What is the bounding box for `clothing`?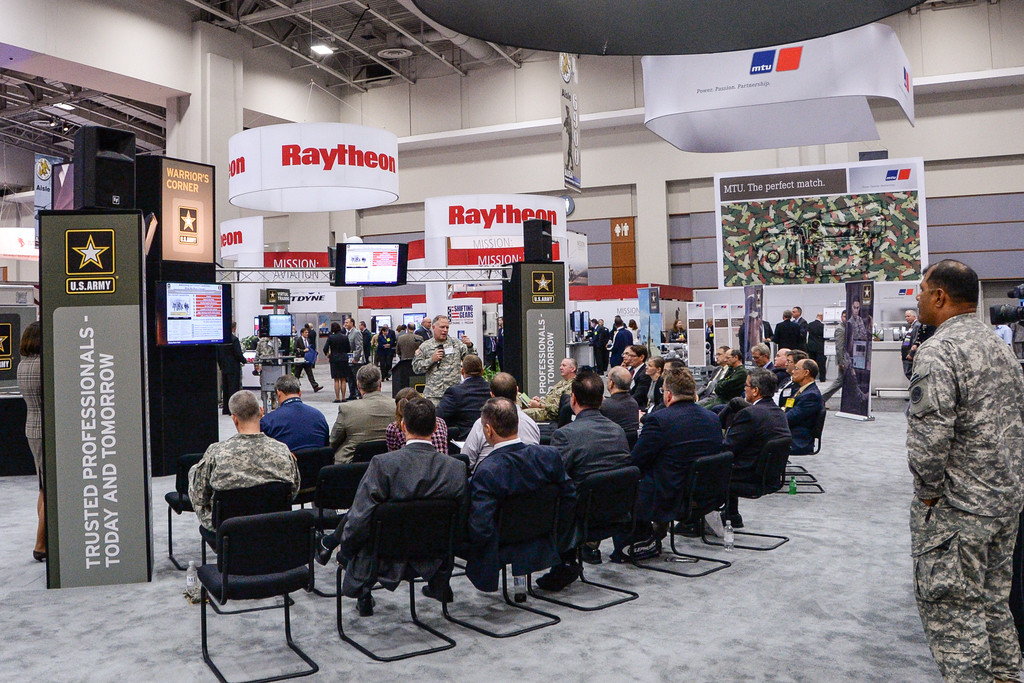
box=[794, 314, 815, 355].
